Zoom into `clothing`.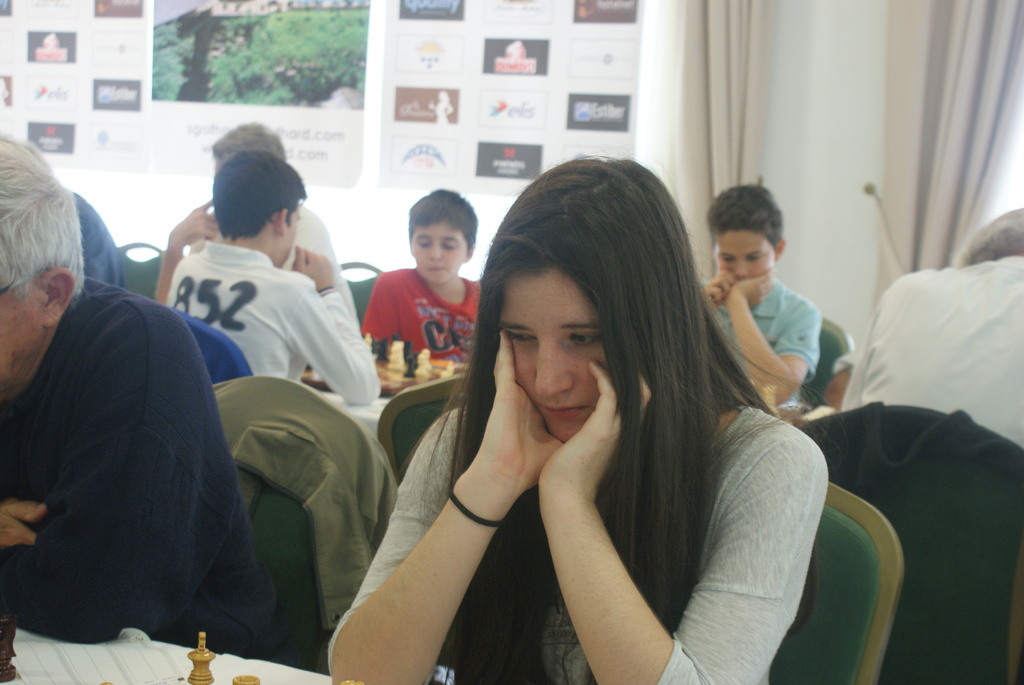
Zoom target: region(355, 315, 796, 660).
